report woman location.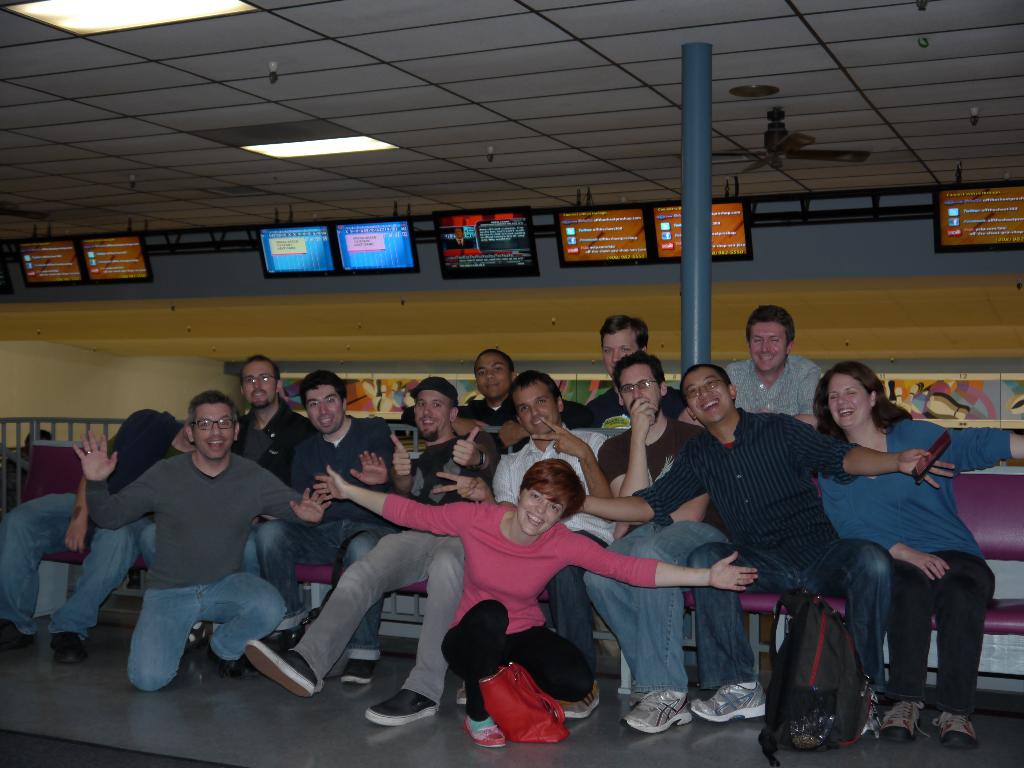
Report: {"left": 308, "top": 467, "right": 759, "bottom": 749}.
